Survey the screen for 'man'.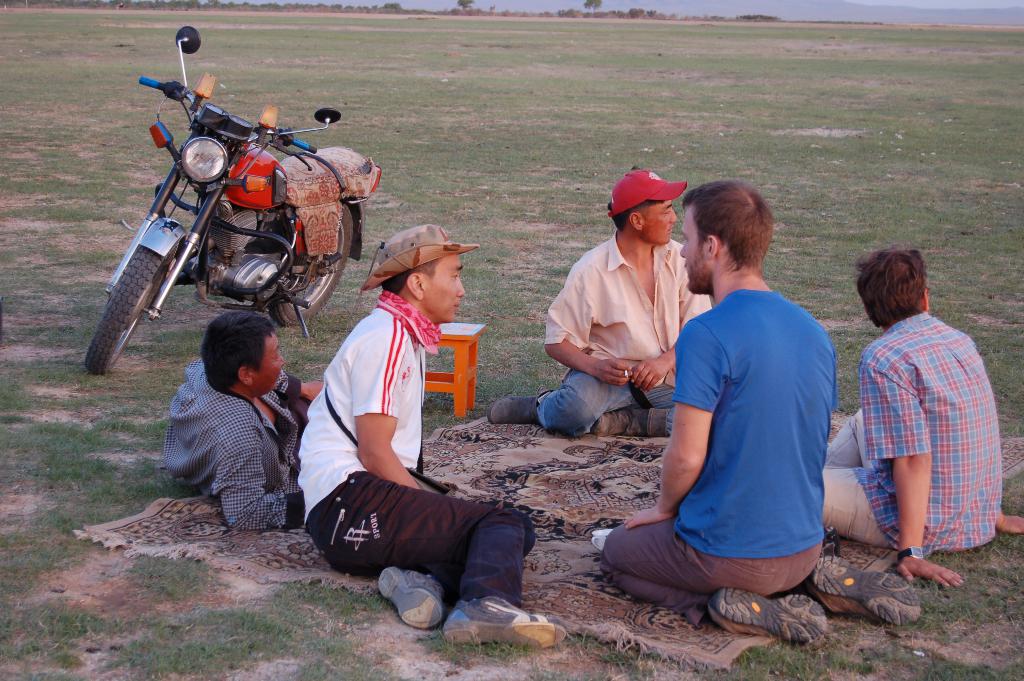
Survey found: {"left": 820, "top": 243, "right": 1023, "bottom": 588}.
